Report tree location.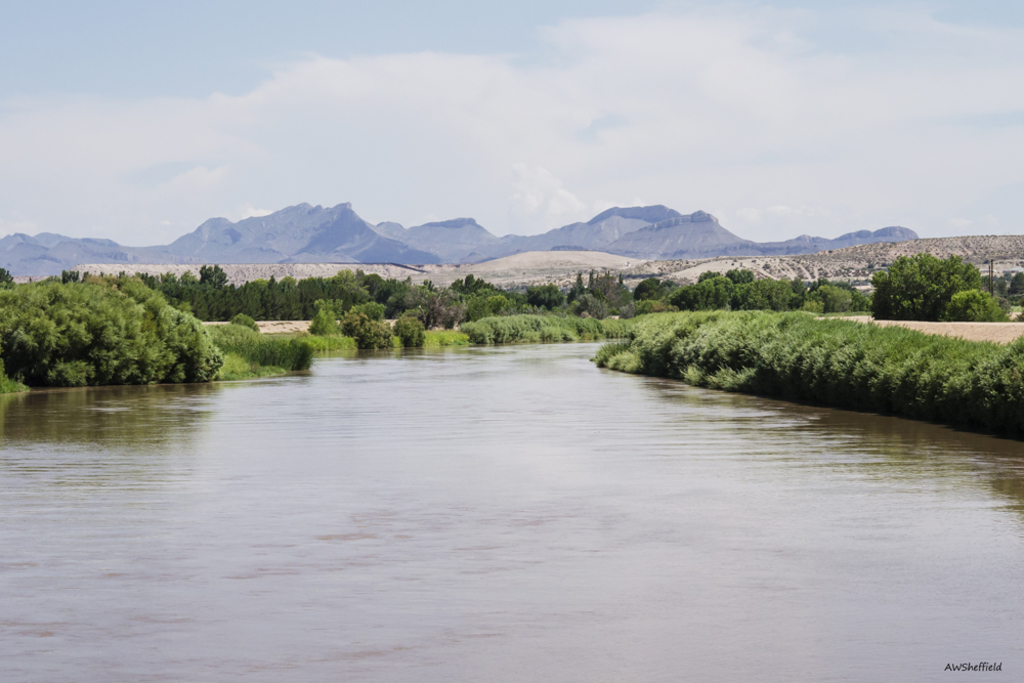
Report: 427:280:465:325.
